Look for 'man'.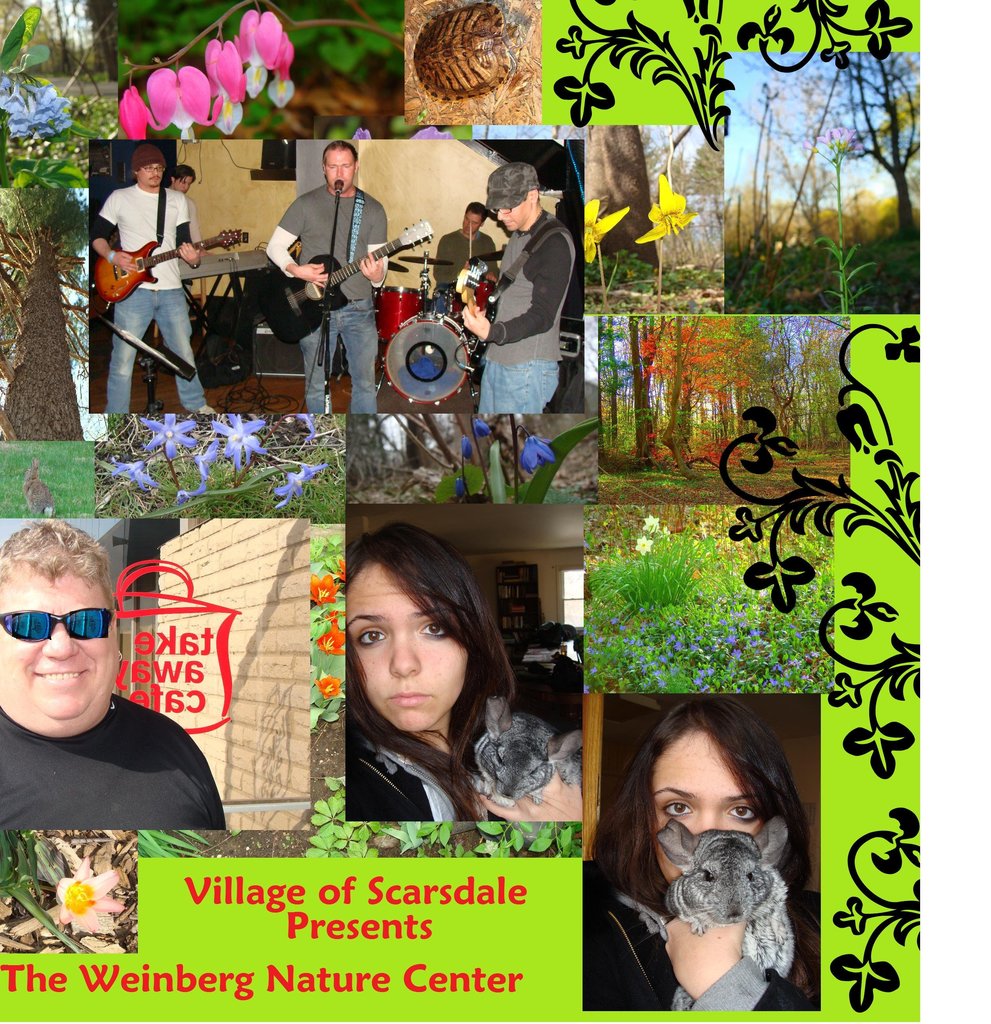
Found: [166,164,201,197].
